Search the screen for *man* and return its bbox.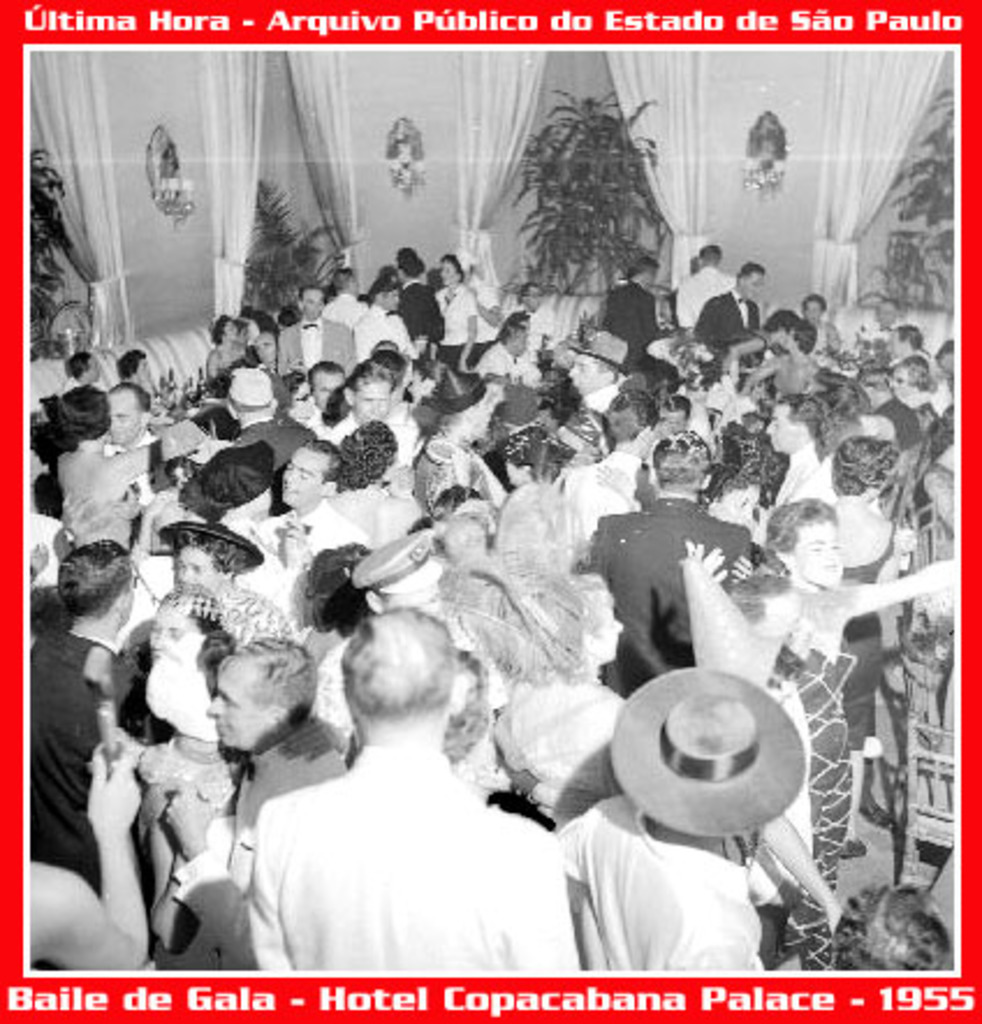
Found: region(63, 382, 178, 528).
